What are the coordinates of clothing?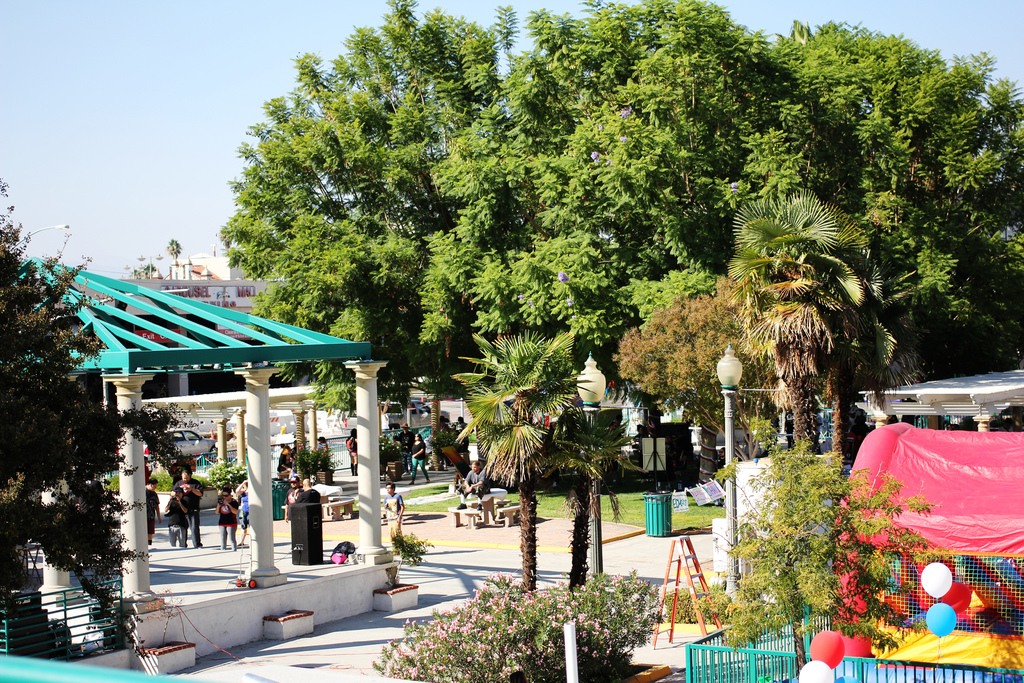
x1=347 y1=440 x2=358 y2=468.
